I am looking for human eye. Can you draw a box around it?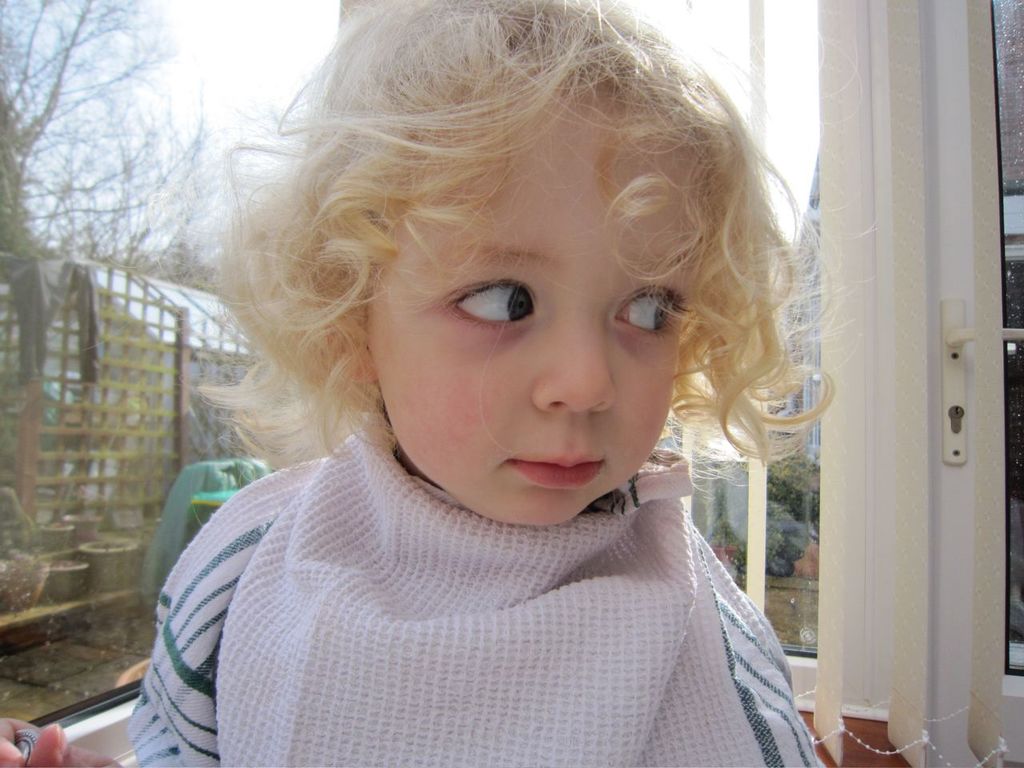
Sure, the bounding box is [608,282,690,340].
